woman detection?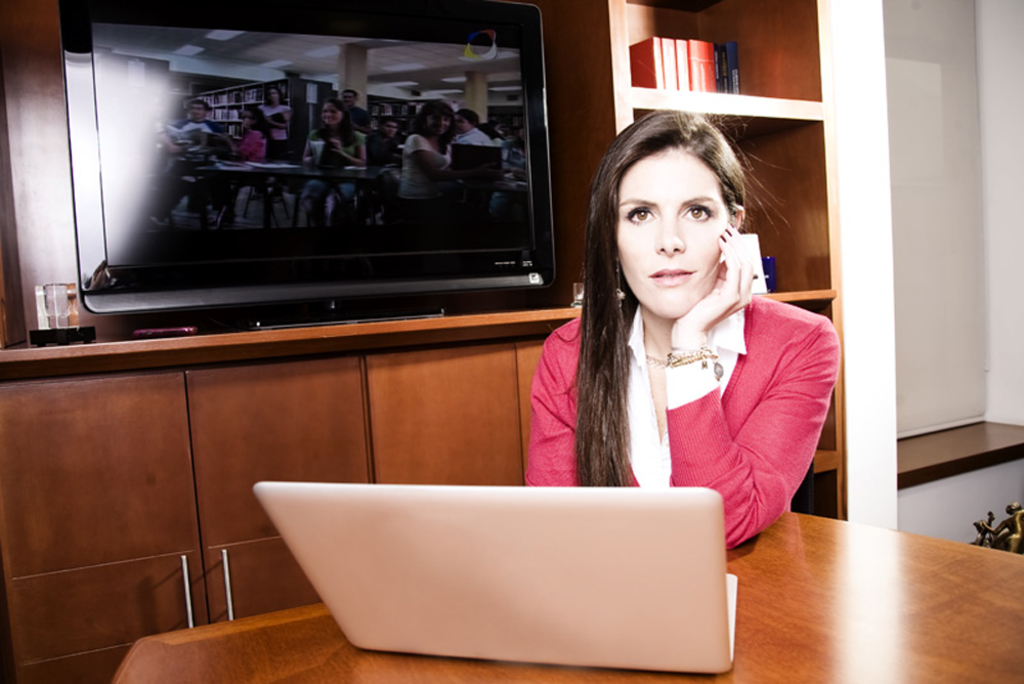
pyautogui.locateOnScreen(237, 105, 264, 164)
